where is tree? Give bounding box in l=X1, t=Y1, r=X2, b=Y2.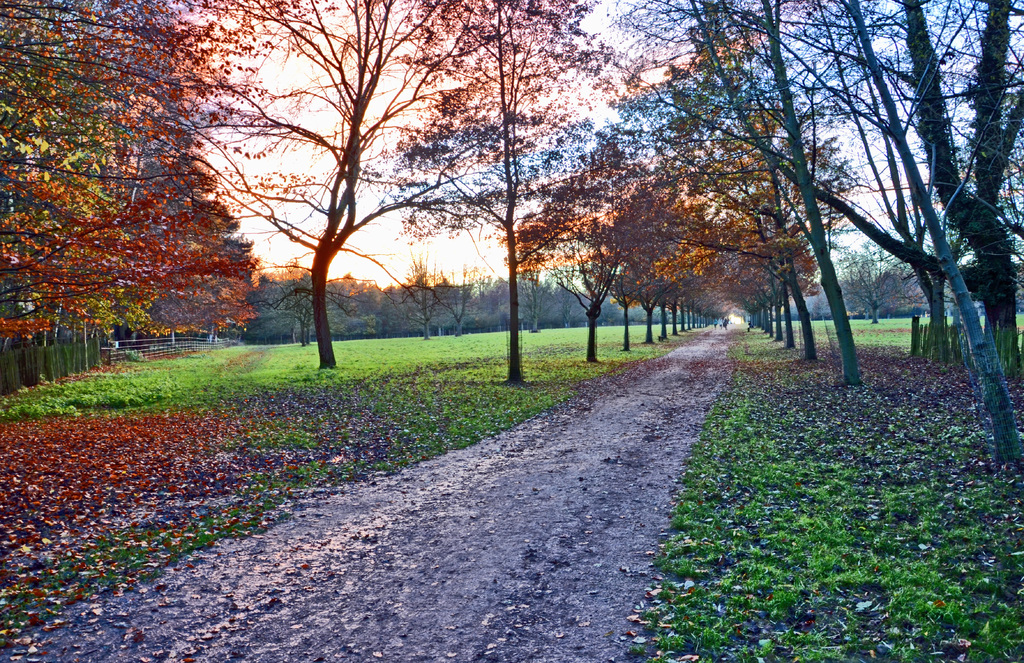
l=0, t=4, r=601, b=368.
